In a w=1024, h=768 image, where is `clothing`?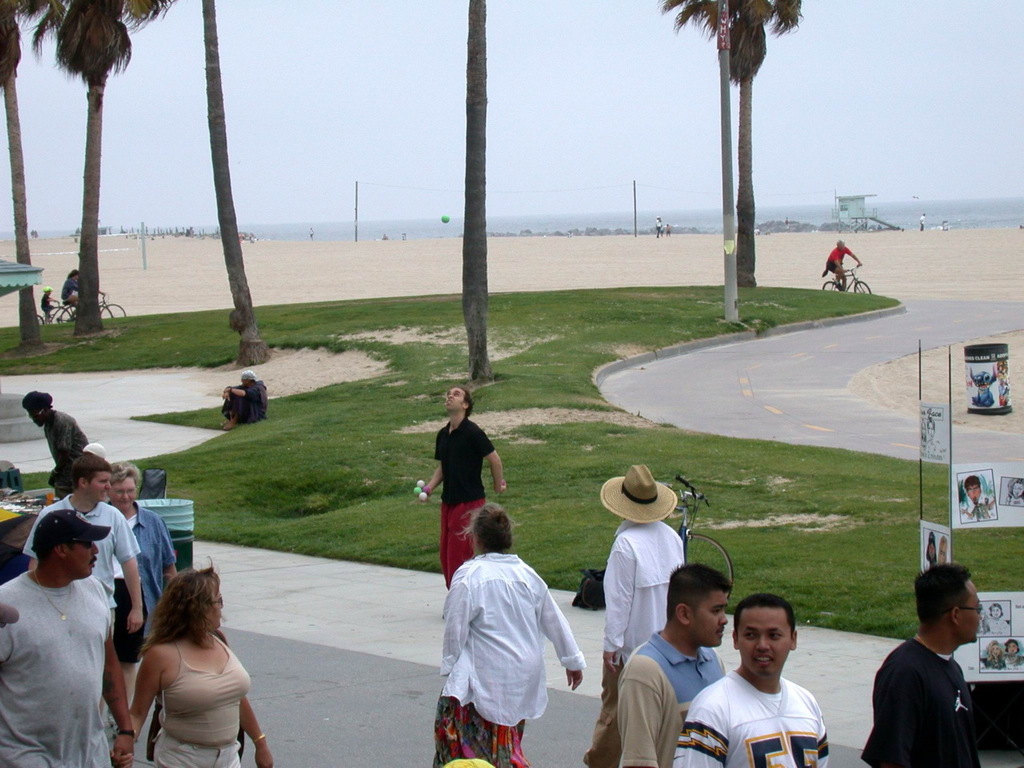
select_region(59, 277, 77, 302).
